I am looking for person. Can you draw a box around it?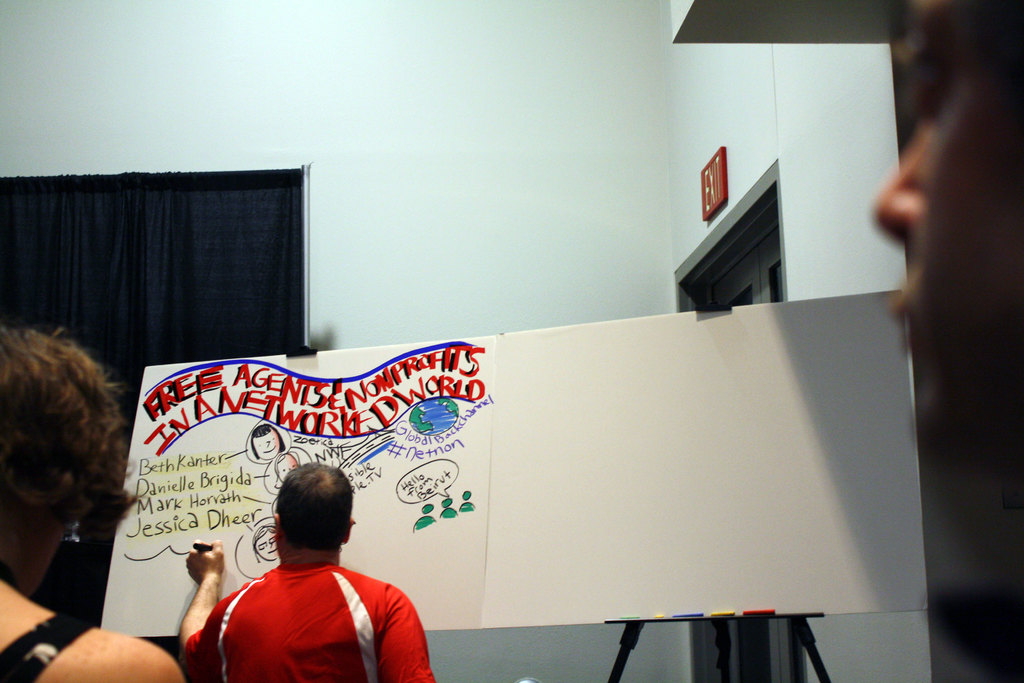
Sure, the bounding box is l=872, t=0, r=1023, b=682.
